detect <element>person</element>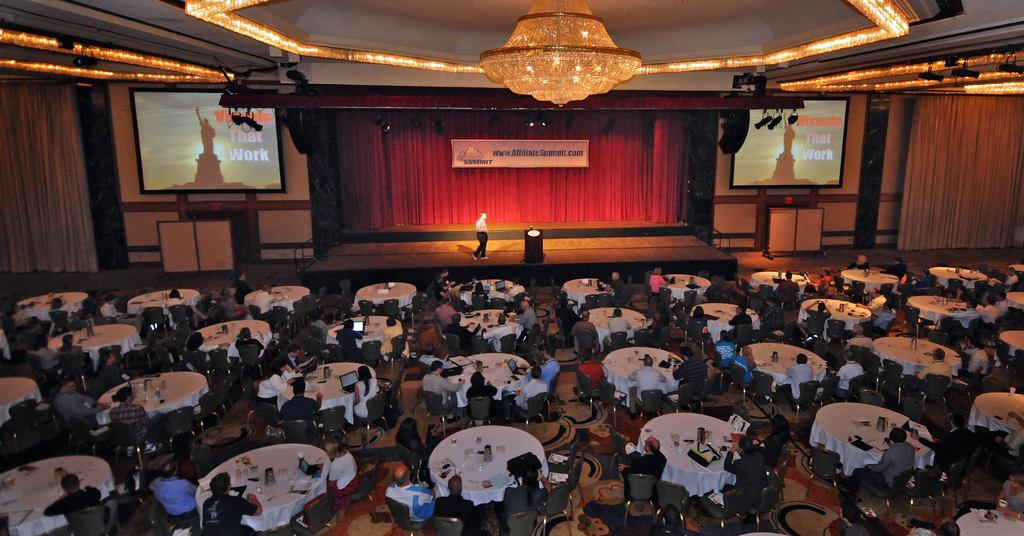
(left=502, top=367, right=545, bottom=425)
